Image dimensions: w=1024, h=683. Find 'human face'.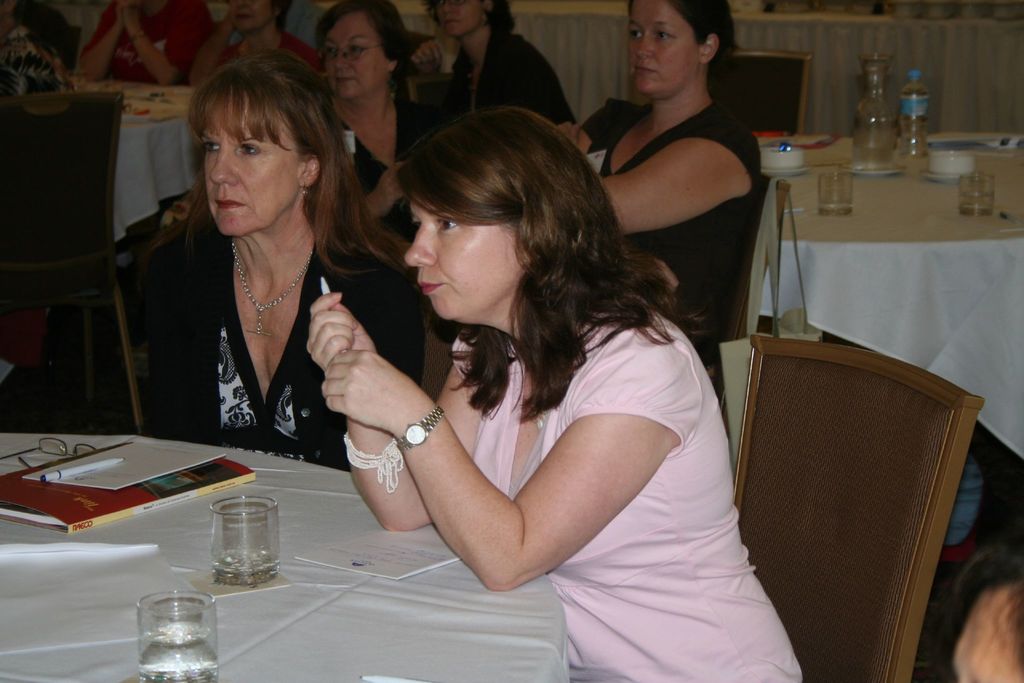
<region>400, 188, 531, 324</region>.
